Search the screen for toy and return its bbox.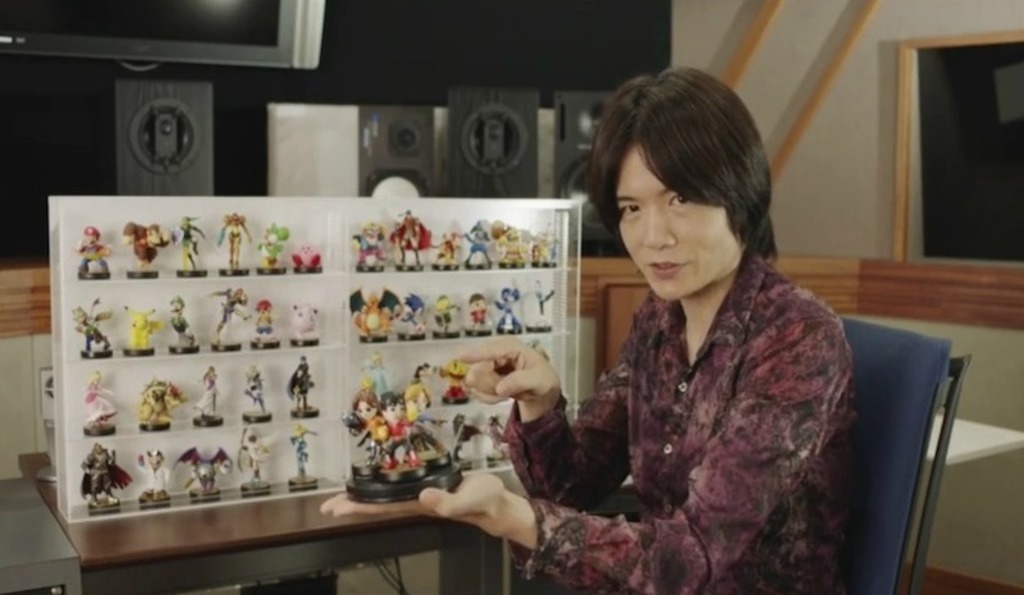
Found: l=241, t=365, r=273, b=421.
